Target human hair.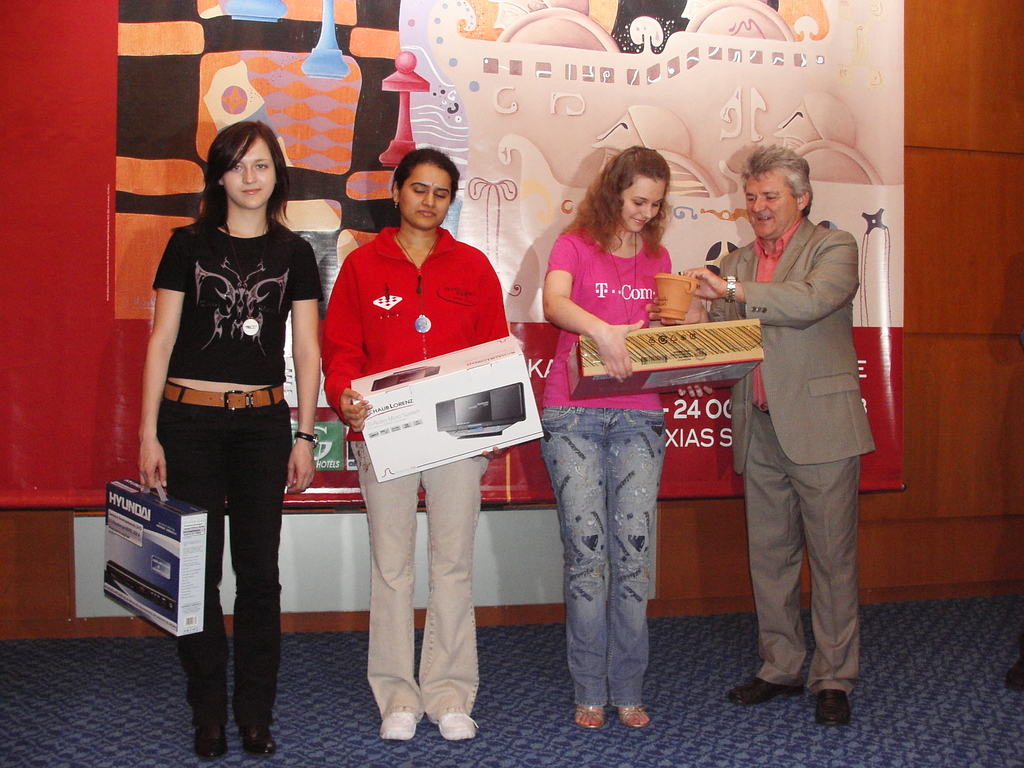
Target region: (left=743, top=147, right=810, bottom=224).
